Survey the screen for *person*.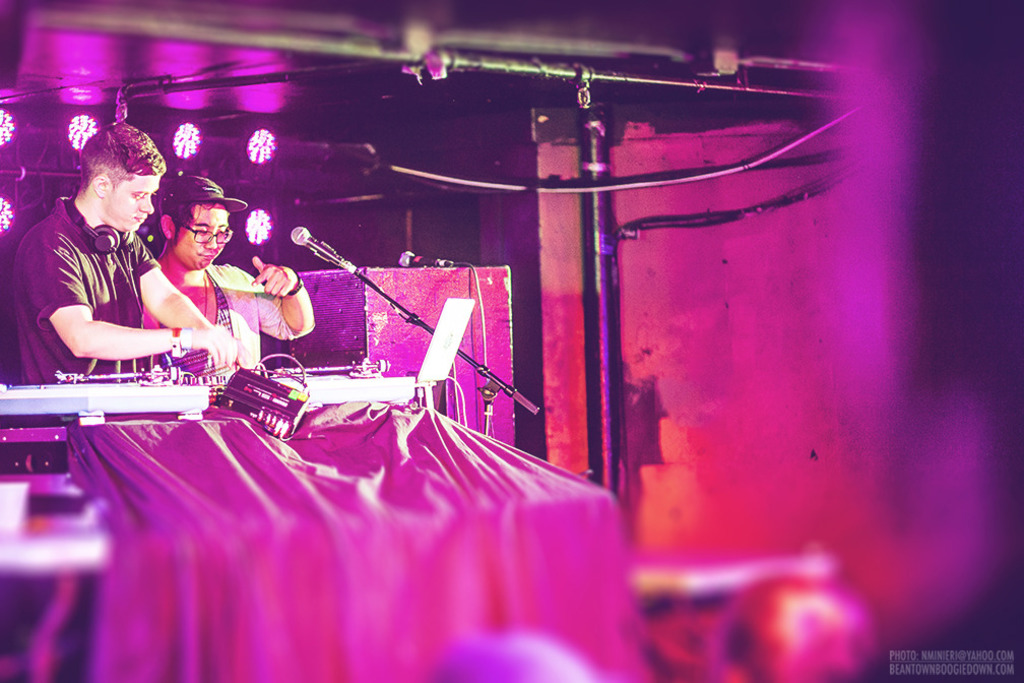
Survey found: (153,174,322,359).
